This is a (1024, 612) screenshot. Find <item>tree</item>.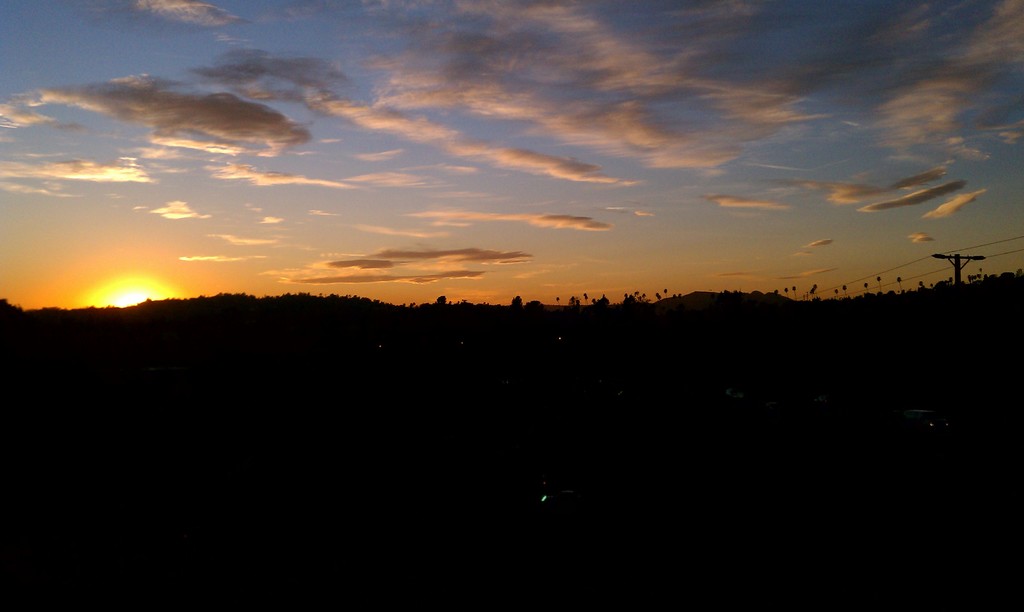
Bounding box: left=644, top=294, right=645, bottom=300.
